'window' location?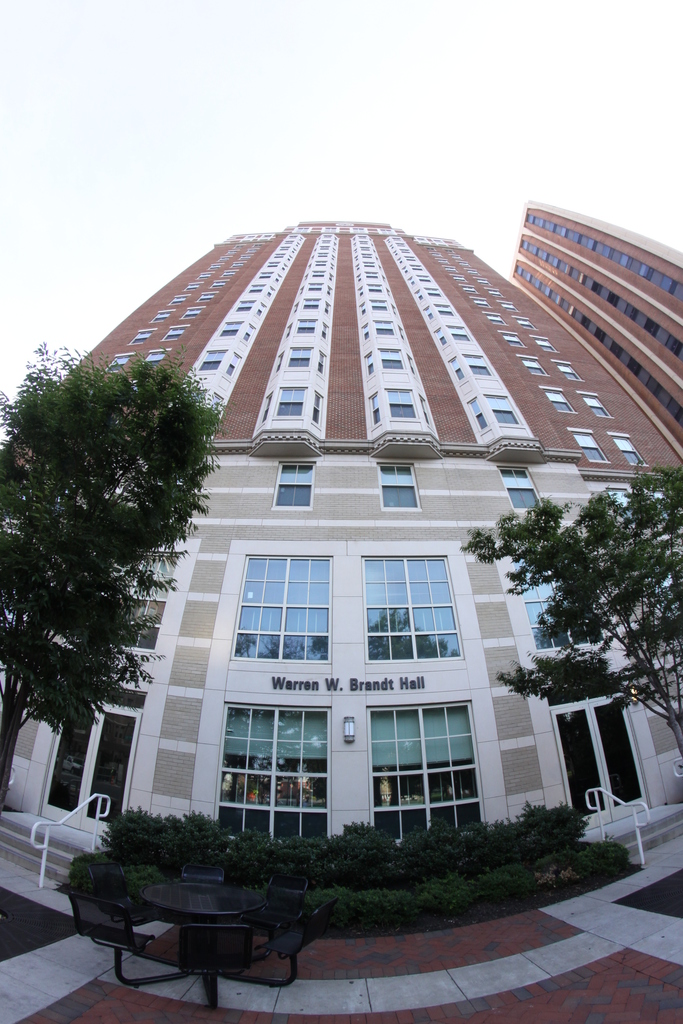
detection(301, 271, 308, 282)
